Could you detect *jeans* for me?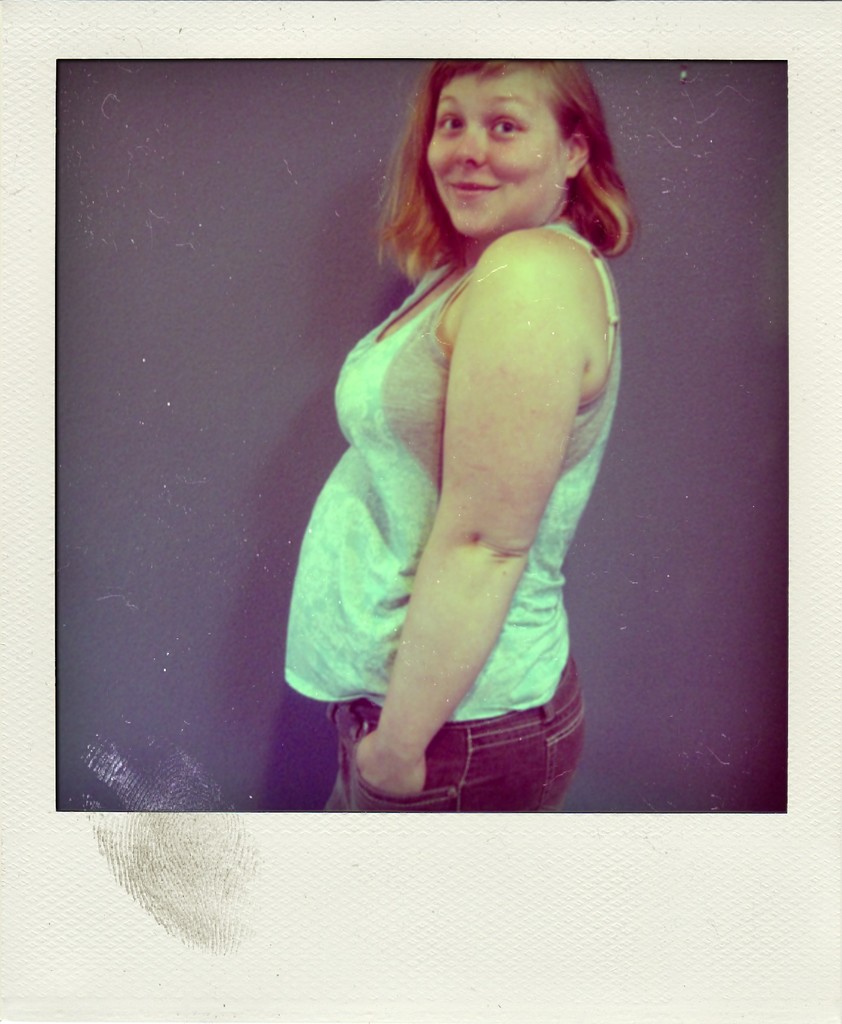
Detection result: box(355, 696, 605, 811).
